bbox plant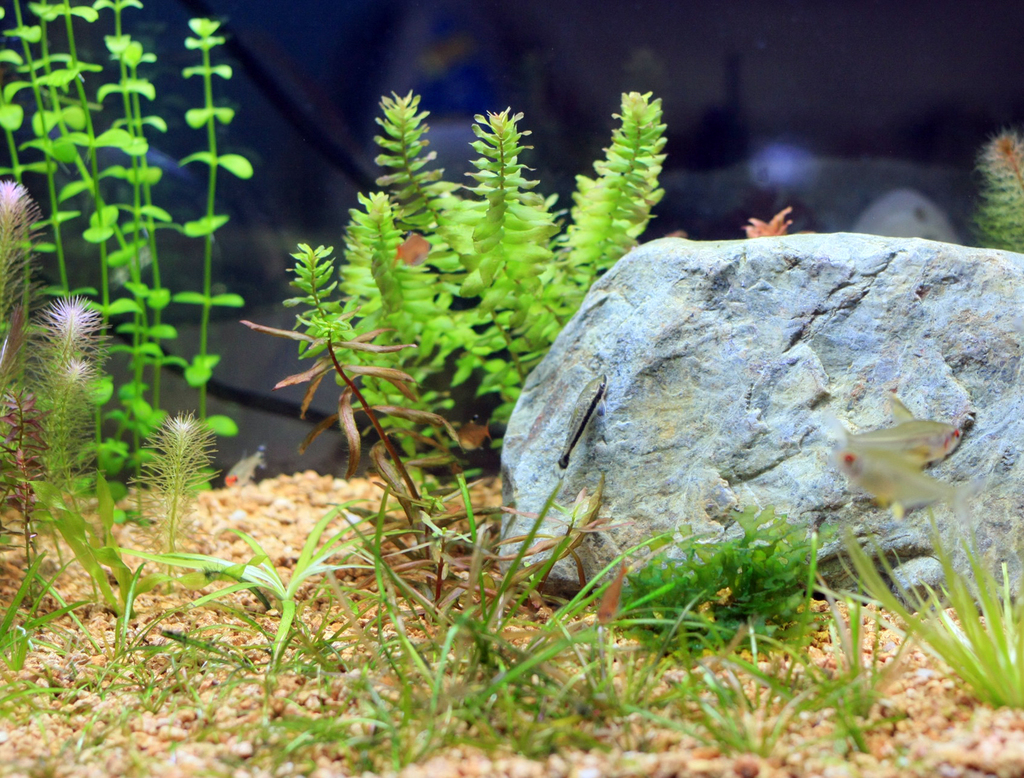
(1,0,266,549)
